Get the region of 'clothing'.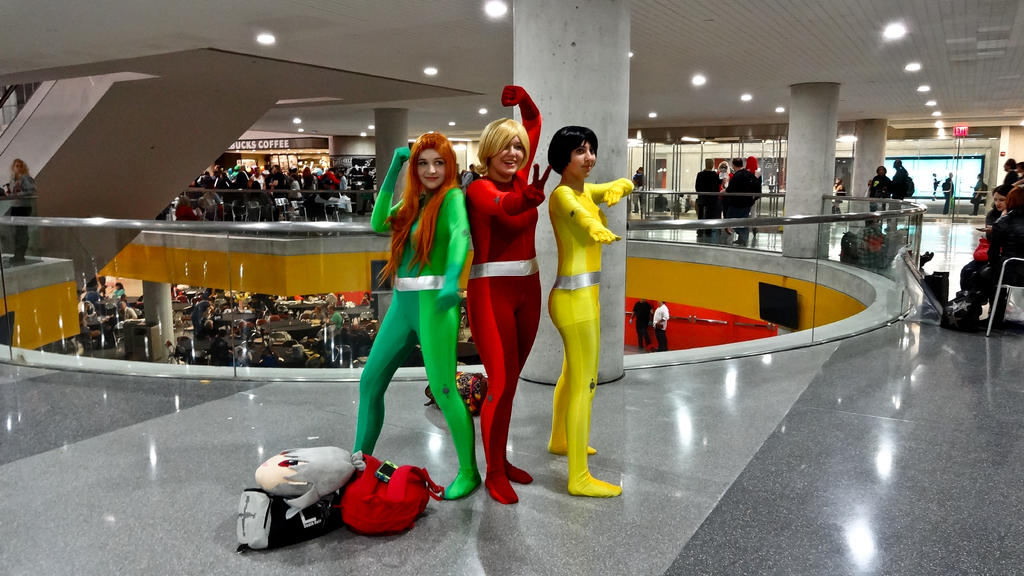
[x1=120, y1=306, x2=140, y2=322].
